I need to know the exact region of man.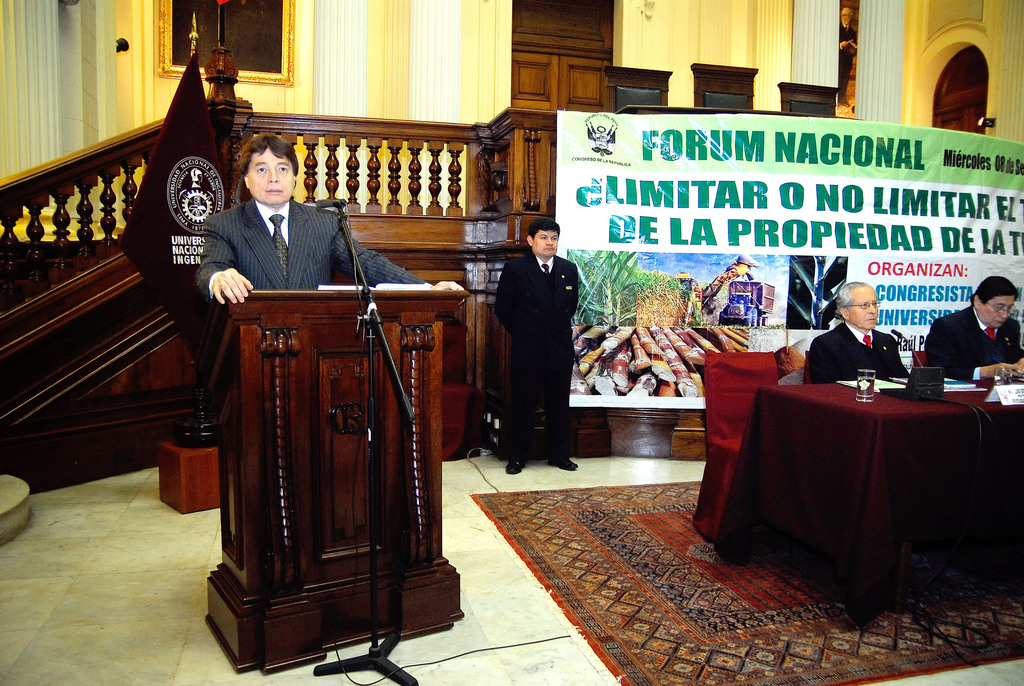
Region: (x1=488, y1=219, x2=584, y2=472).
